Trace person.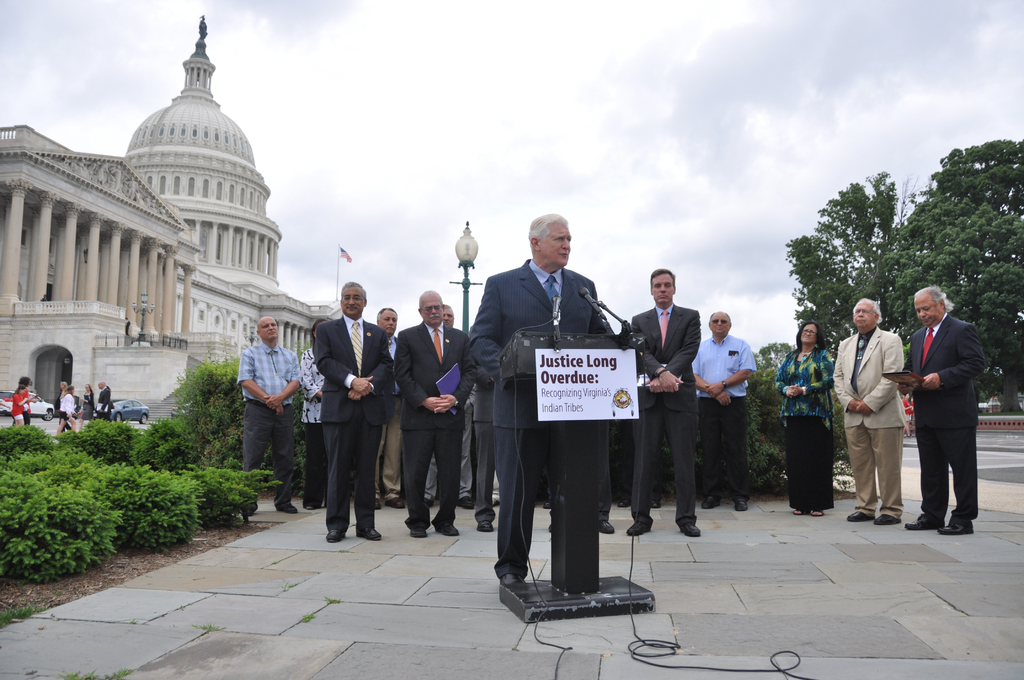
Traced to locate(774, 316, 835, 516).
